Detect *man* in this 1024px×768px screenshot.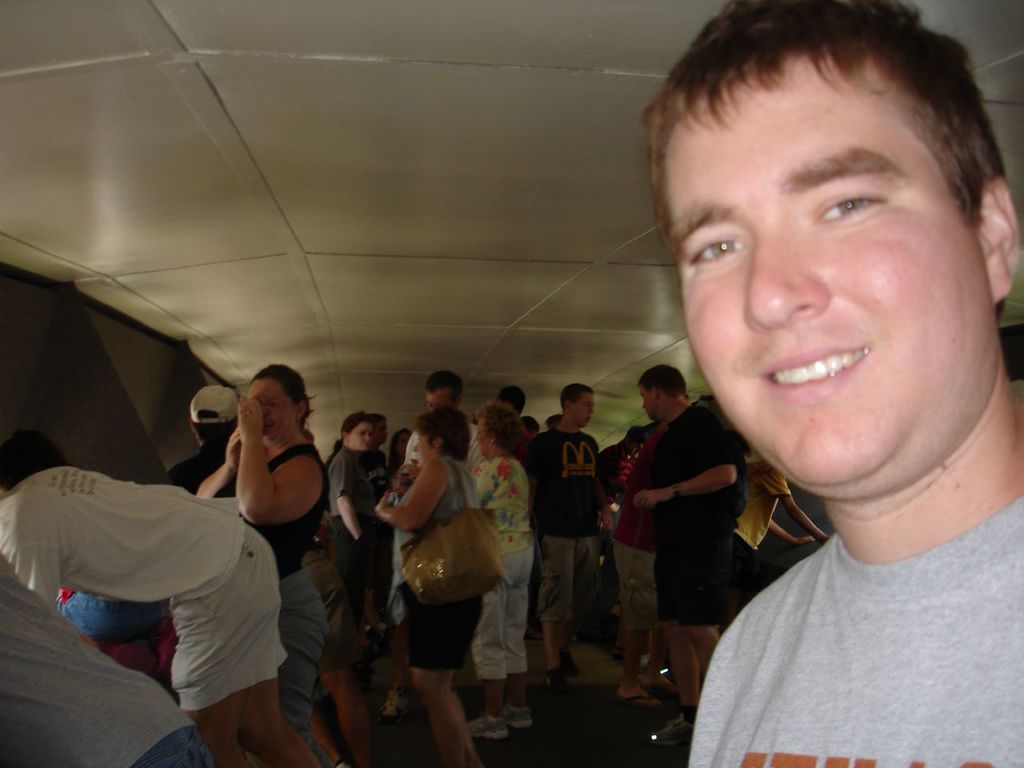
Detection: rect(641, 0, 1021, 767).
